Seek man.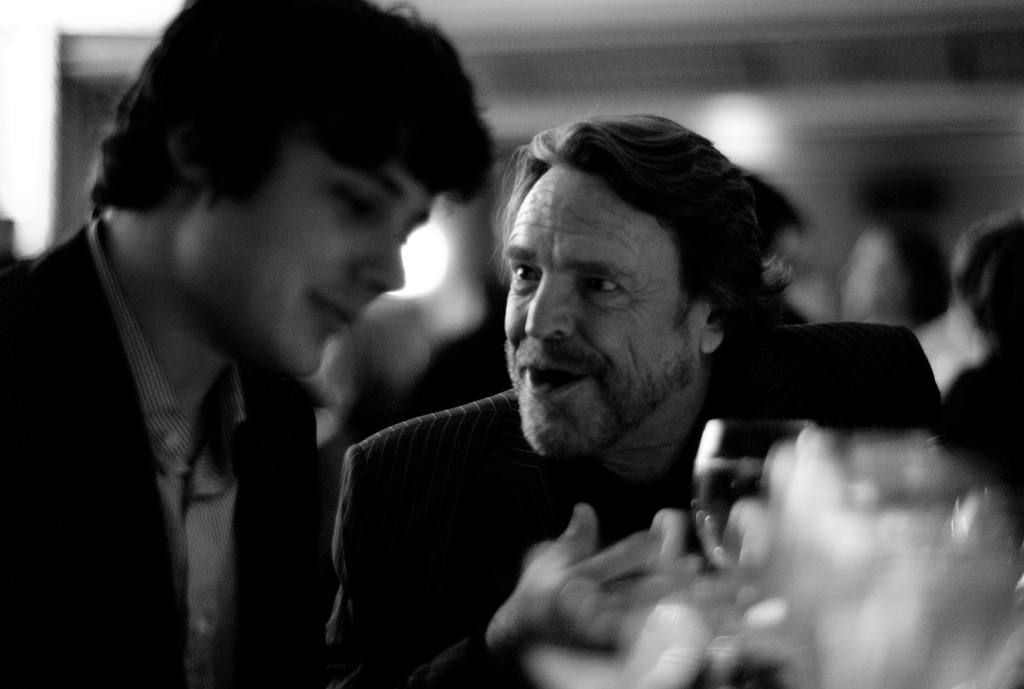
(326,113,758,688).
